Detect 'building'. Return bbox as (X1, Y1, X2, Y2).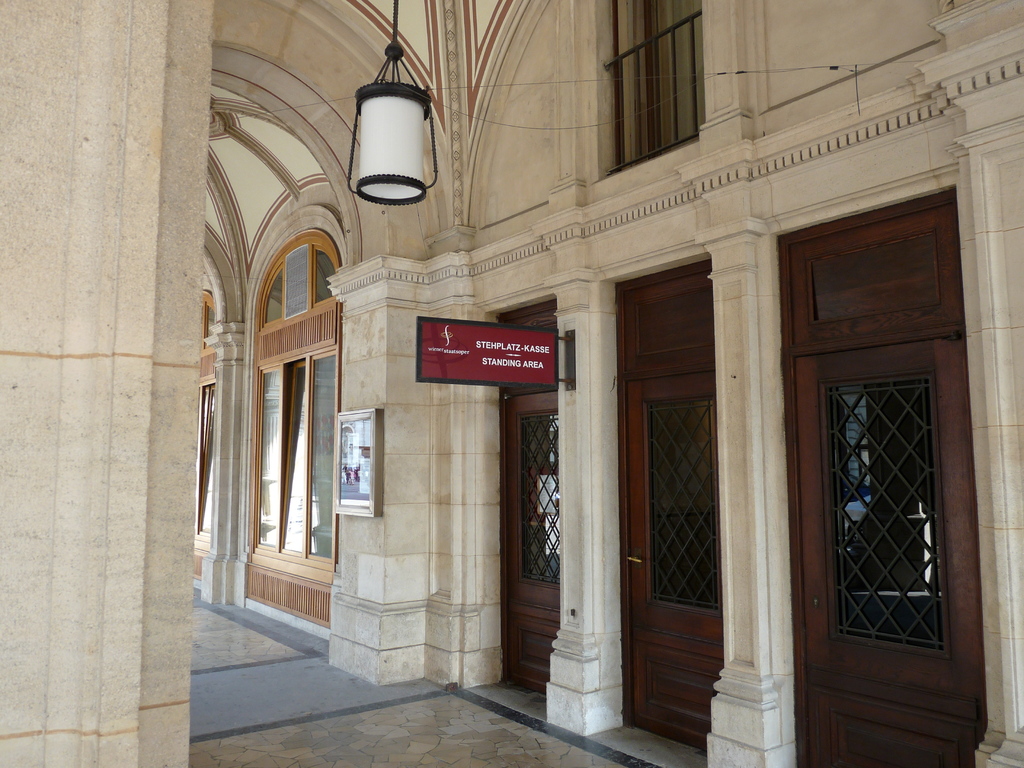
(0, 0, 1023, 767).
